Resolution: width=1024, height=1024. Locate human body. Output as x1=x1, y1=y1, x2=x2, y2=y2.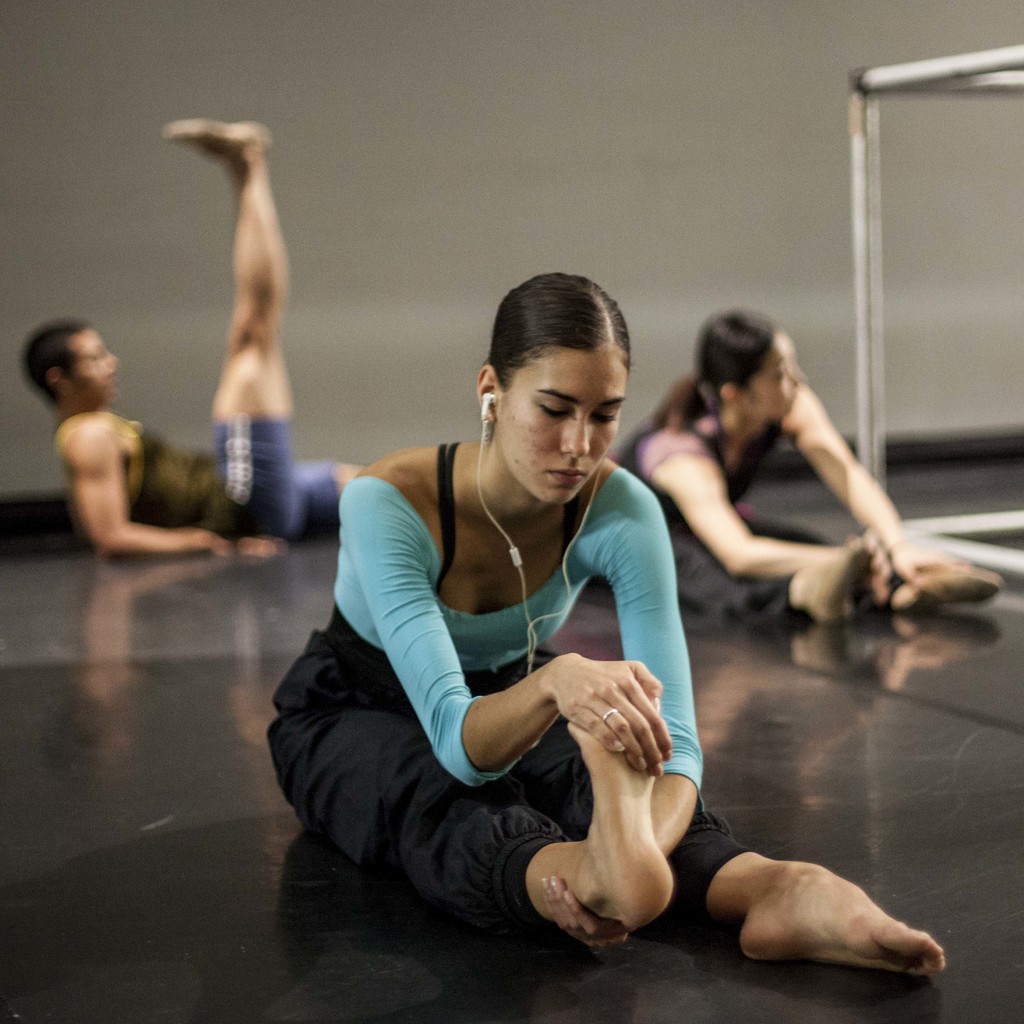
x1=56, y1=120, x2=456, y2=554.
